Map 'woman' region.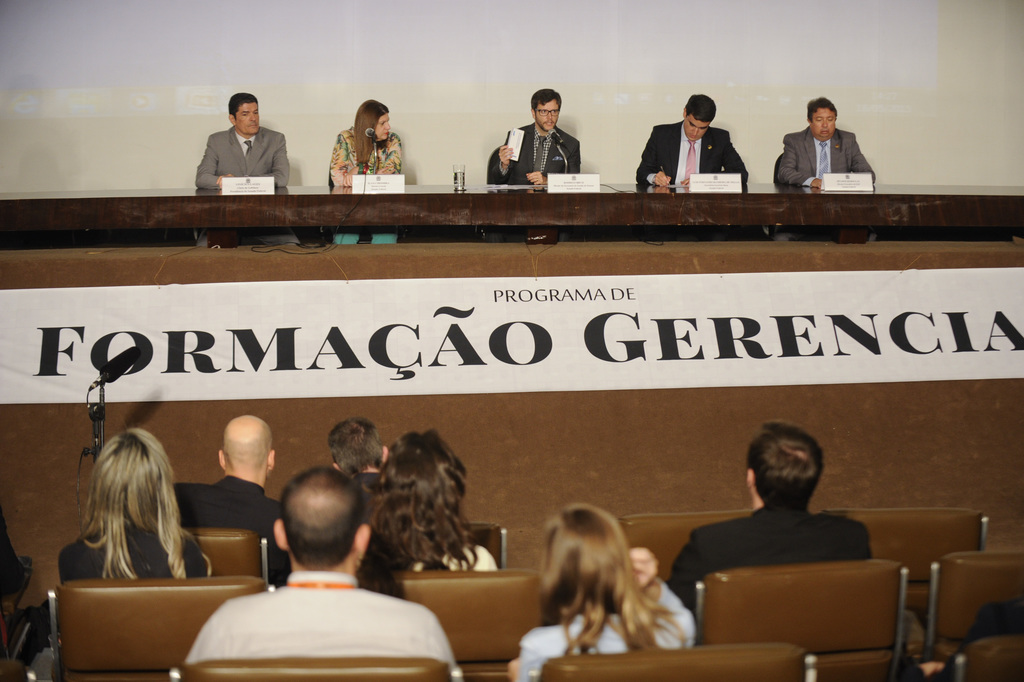
Mapped to select_region(362, 431, 493, 575).
